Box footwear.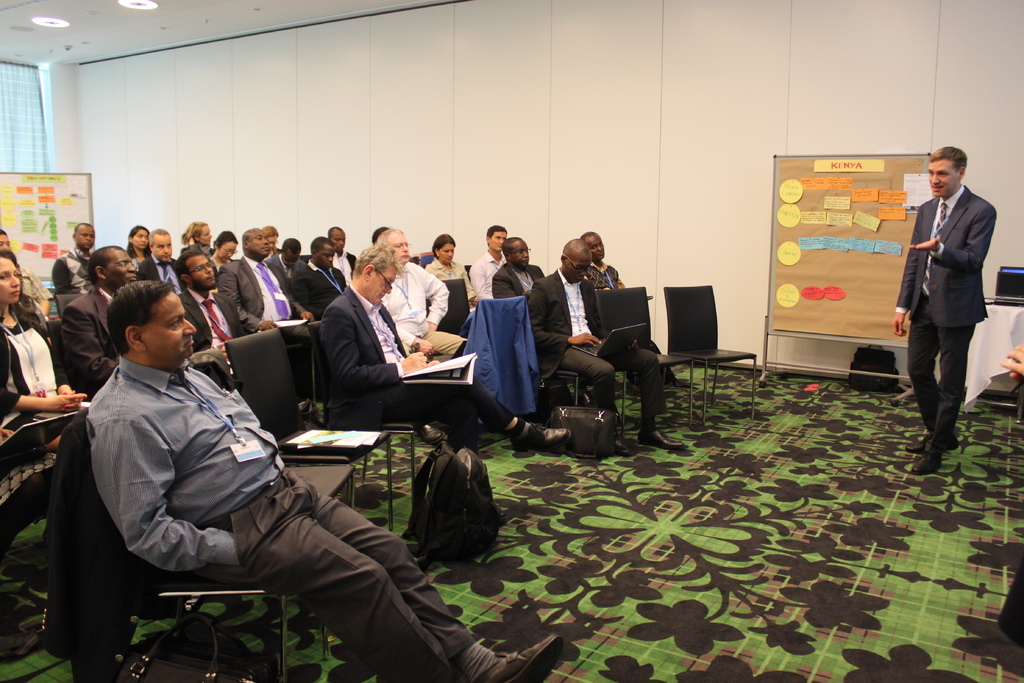
l=908, t=453, r=947, b=473.
